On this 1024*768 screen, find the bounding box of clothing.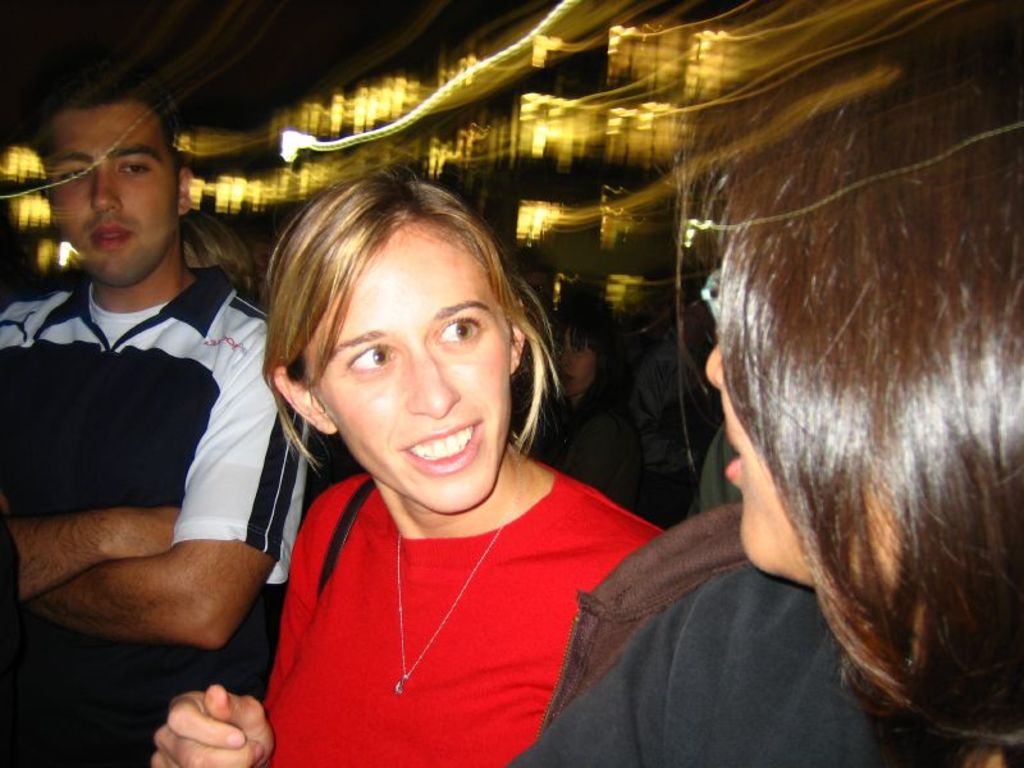
Bounding box: 511/494/977/767.
